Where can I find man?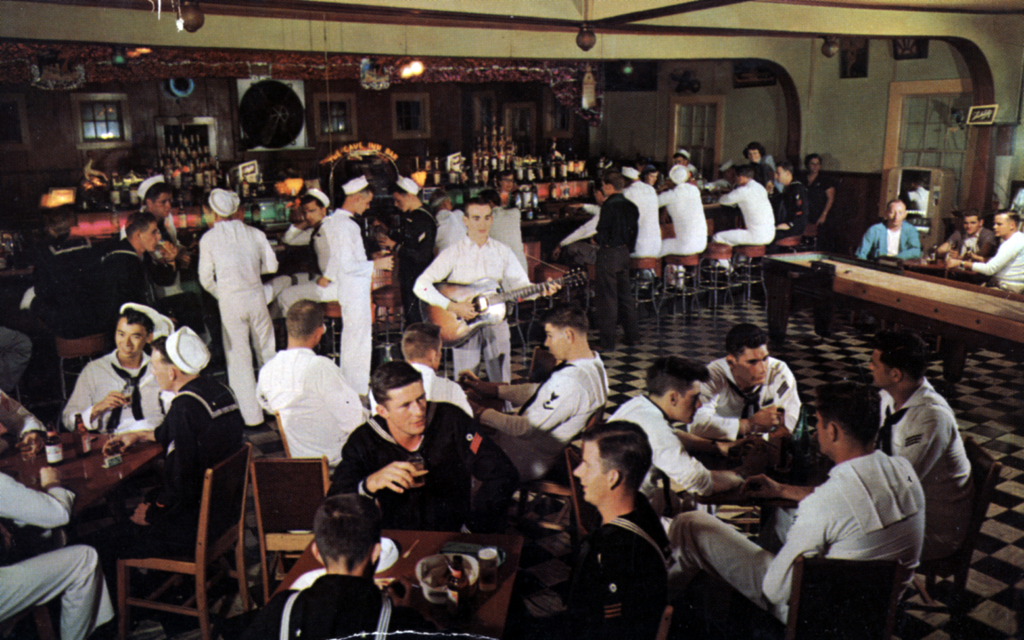
You can find it at 854:198:918:260.
